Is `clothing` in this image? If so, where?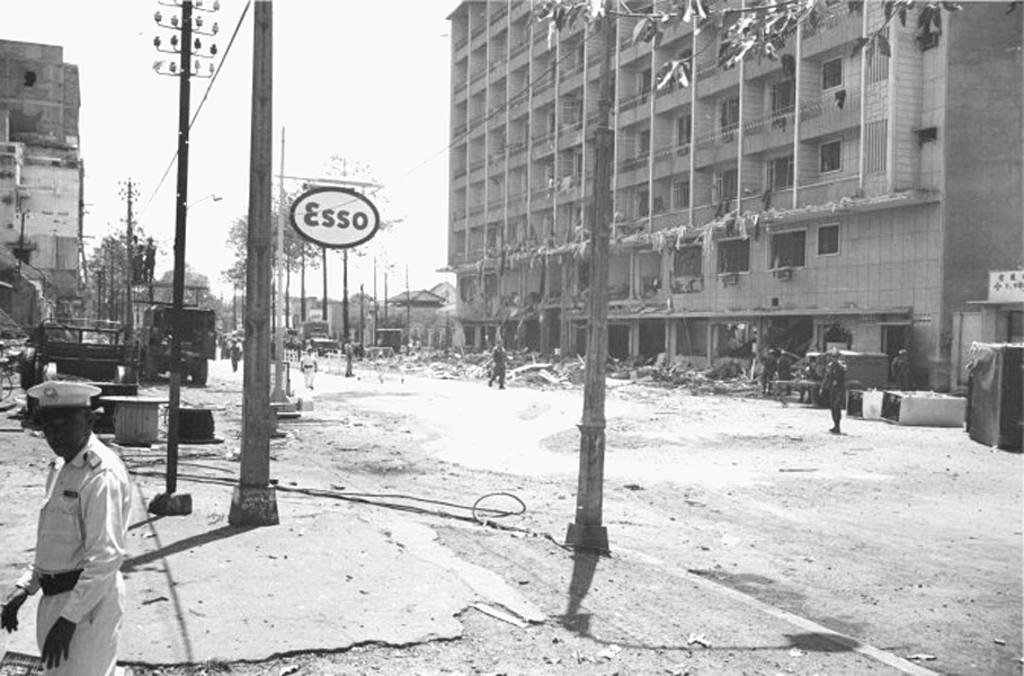
Yes, at BBox(345, 343, 353, 375).
